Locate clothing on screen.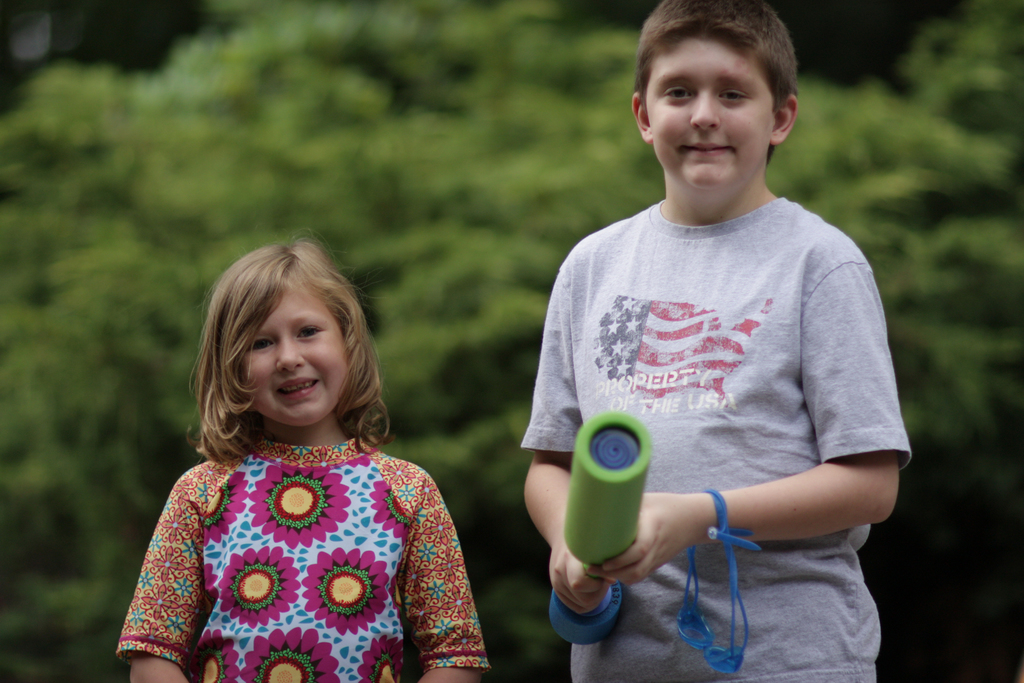
On screen at {"left": 514, "top": 185, "right": 914, "bottom": 682}.
